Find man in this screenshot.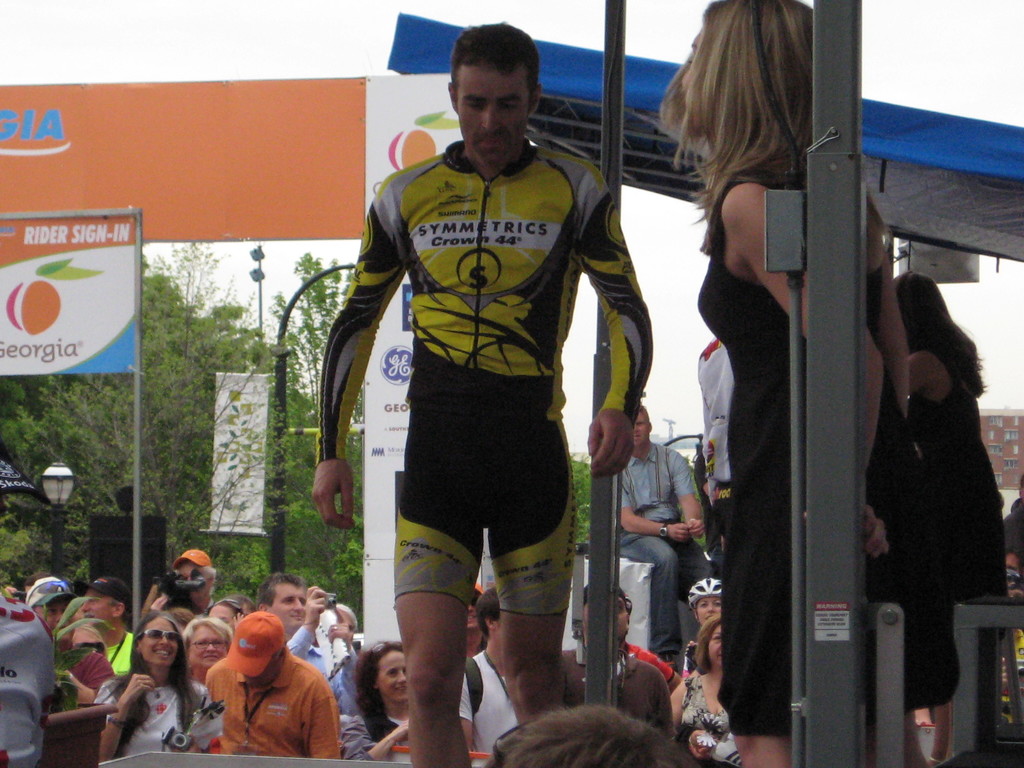
The bounding box for man is pyautogui.locateOnScreen(255, 570, 356, 719).
